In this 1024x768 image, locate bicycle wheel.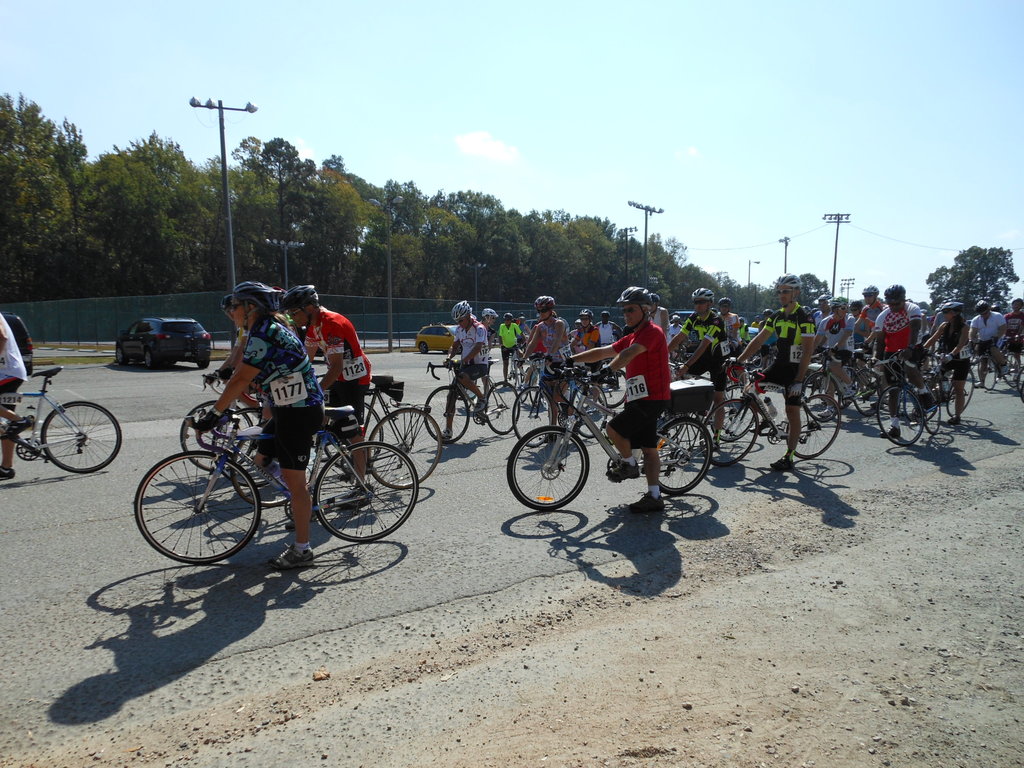
Bounding box: 149/445/249/561.
